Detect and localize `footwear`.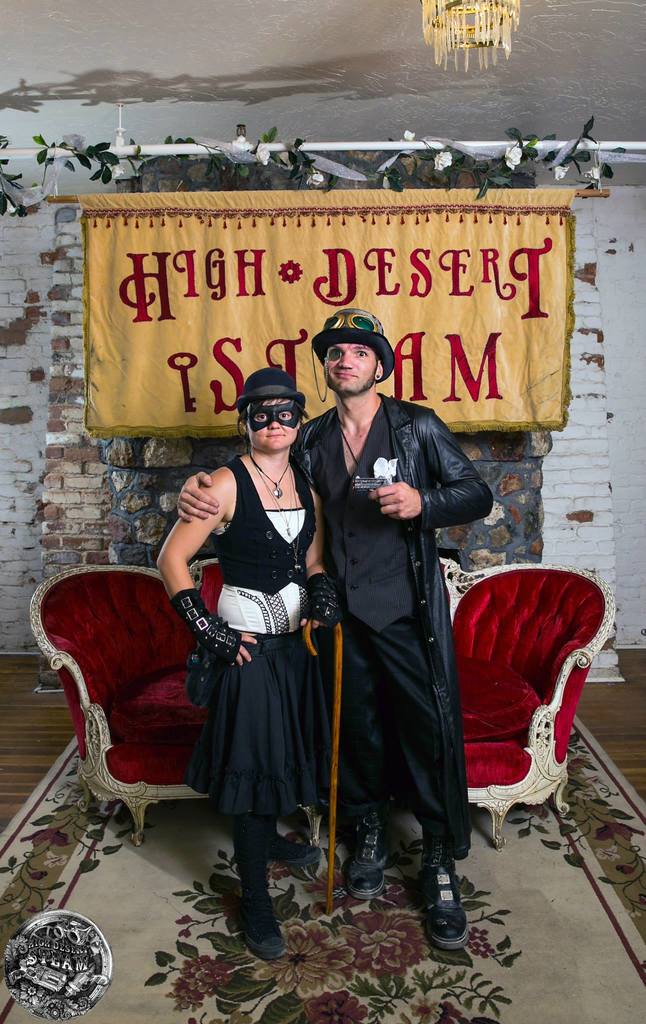
Localized at <region>344, 810, 397, 900</region>.
